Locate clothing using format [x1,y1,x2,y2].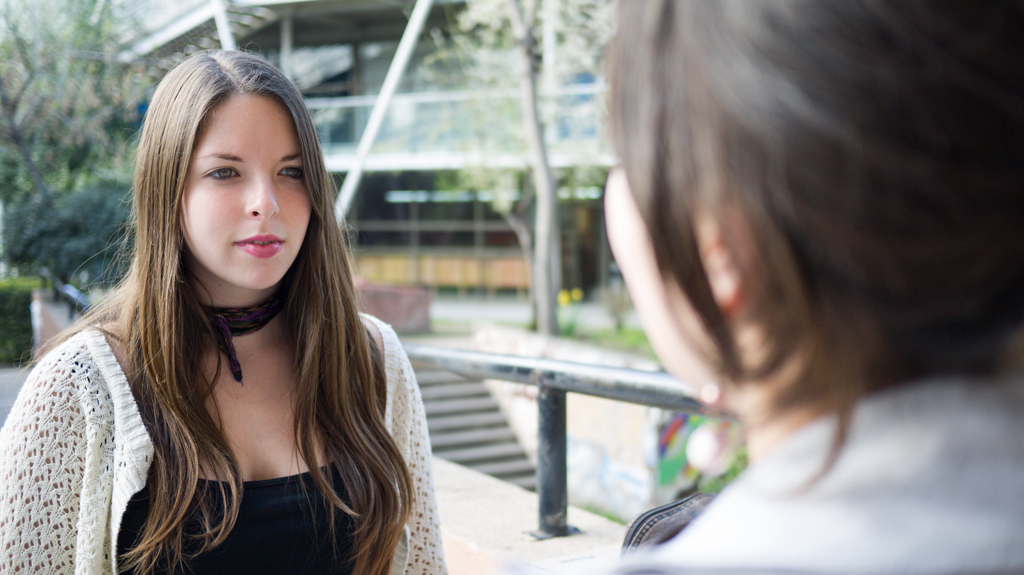
[561,386,1023,574].
